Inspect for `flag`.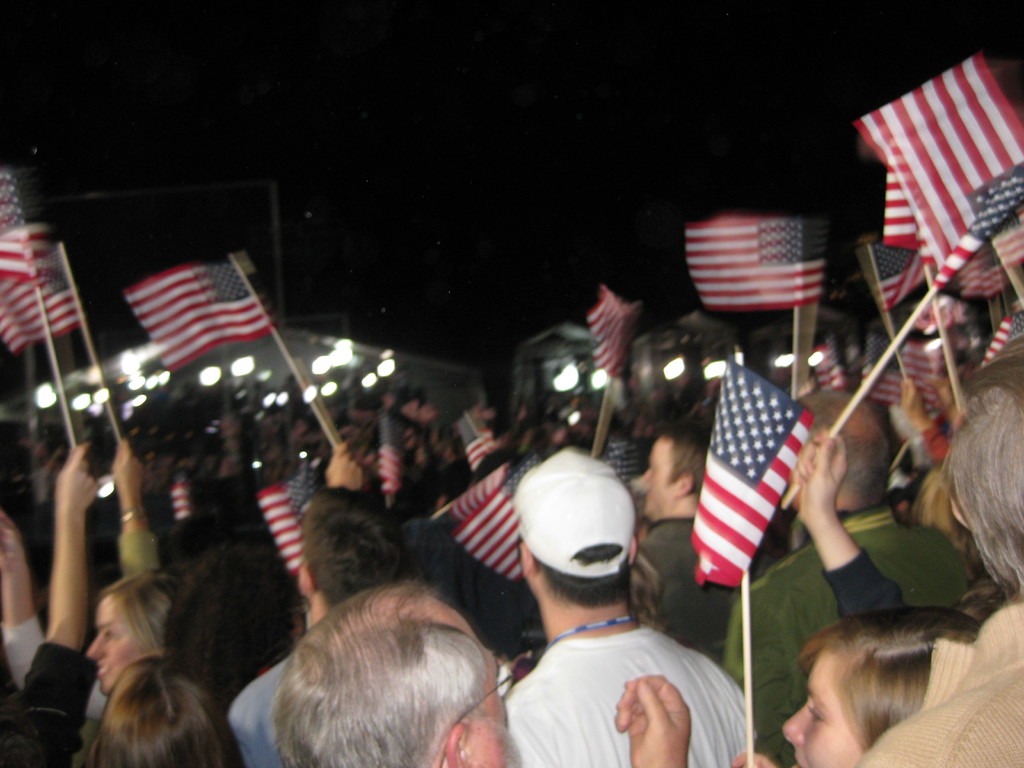
Inspection: Rect(444, 454, 548, 579).
